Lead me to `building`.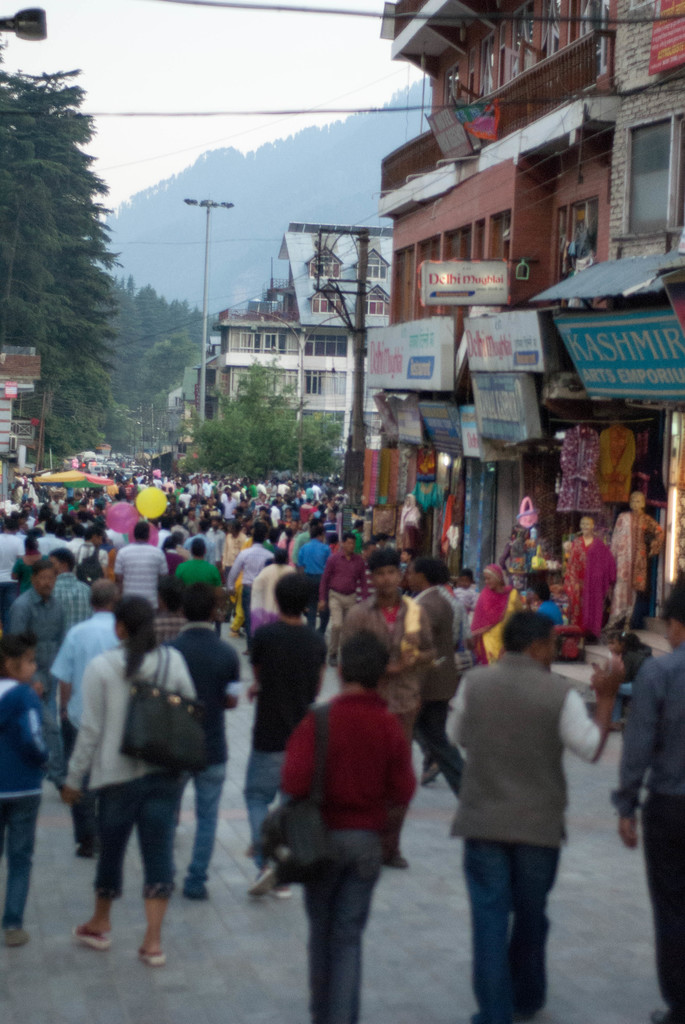
Lead to {"left": 178, "top": 287, "right": 368, "bottom": 454}.
